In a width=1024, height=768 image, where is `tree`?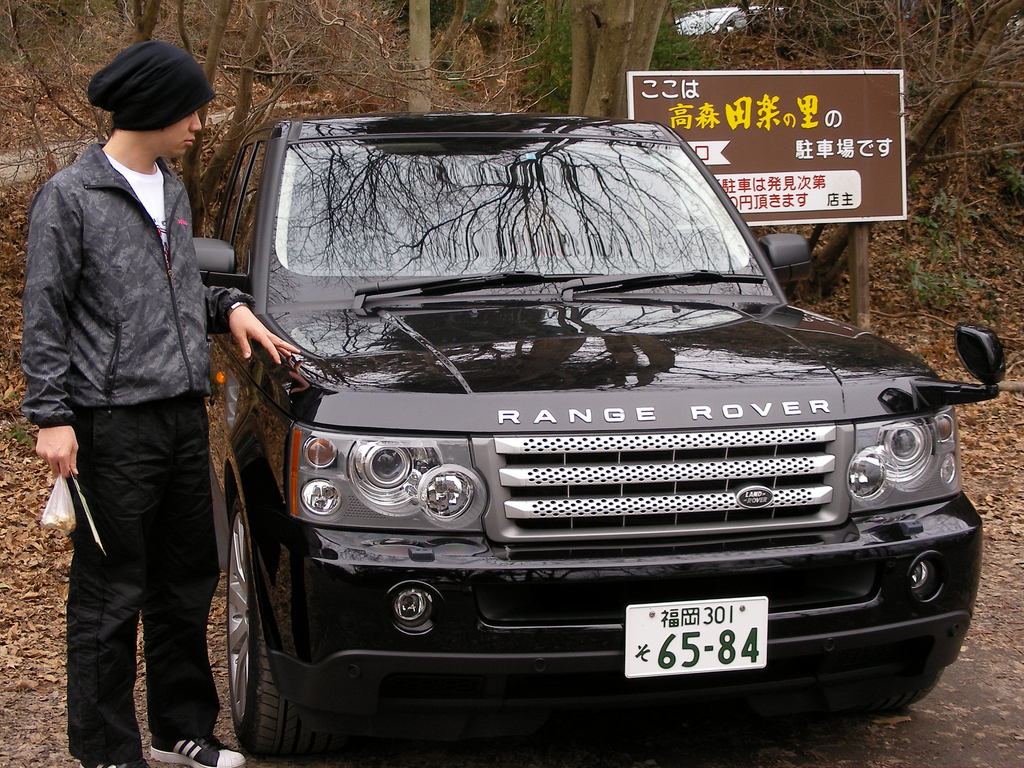
bbox(564, 0, 668, 113).
